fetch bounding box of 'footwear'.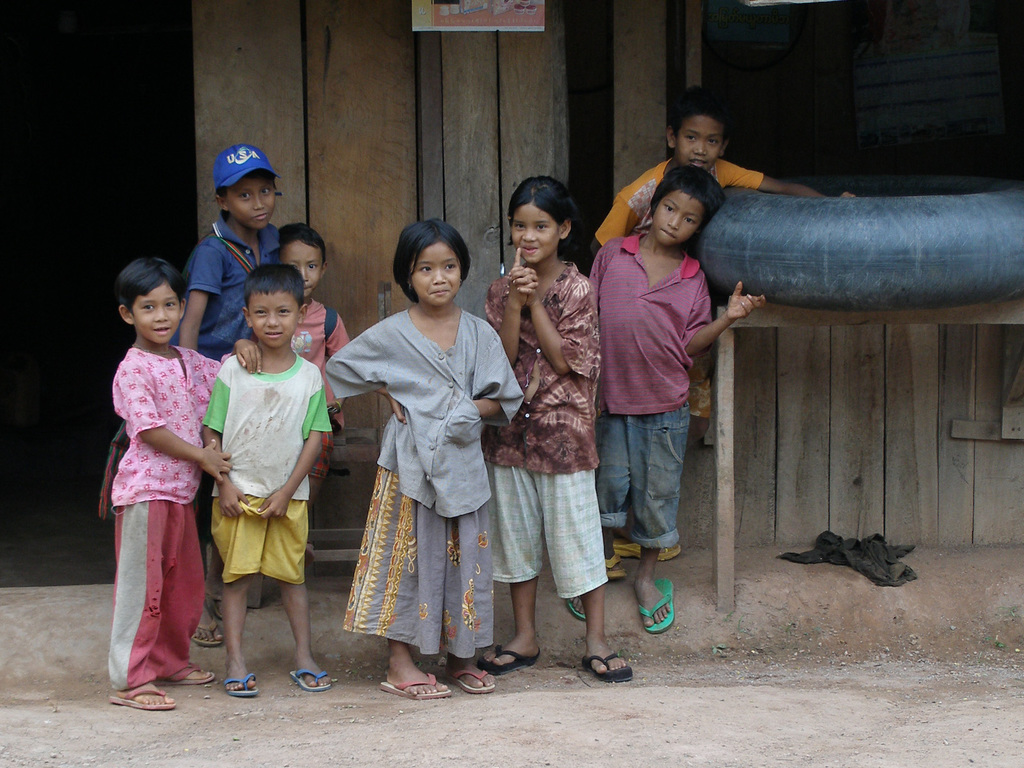
Bbox: 220/673/259/699.
